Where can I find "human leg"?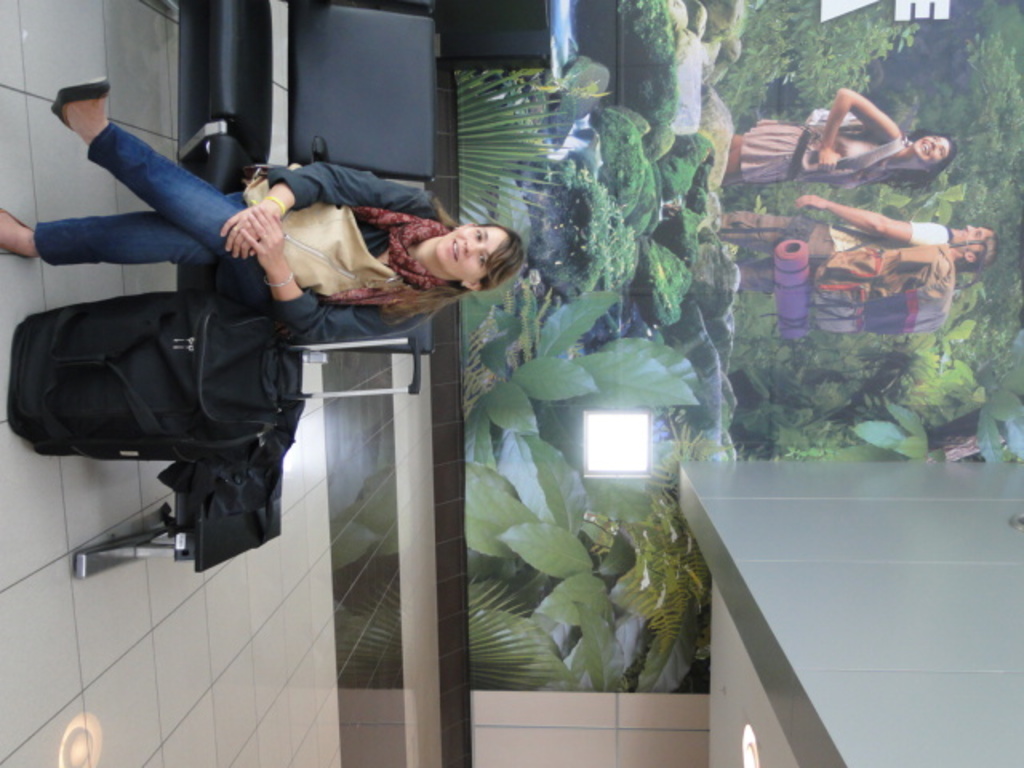
You can find it at {"x1": 50, "y1": 72, "x2": 254, "y2": 267}.
